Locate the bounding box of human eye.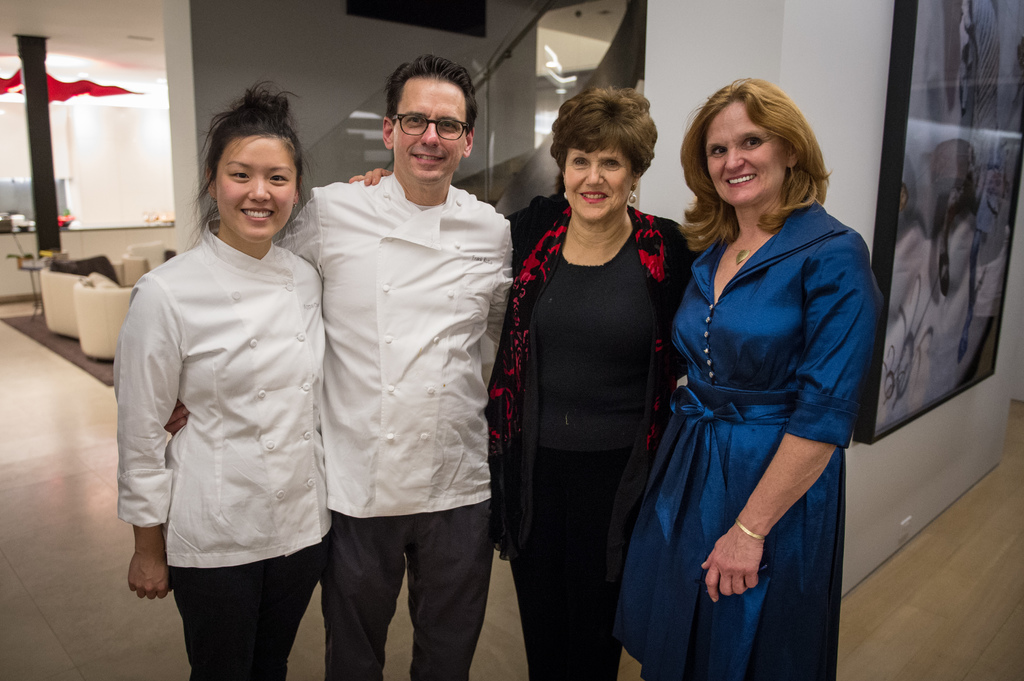
Bounding box: locate(569, 152, 591, 170).
